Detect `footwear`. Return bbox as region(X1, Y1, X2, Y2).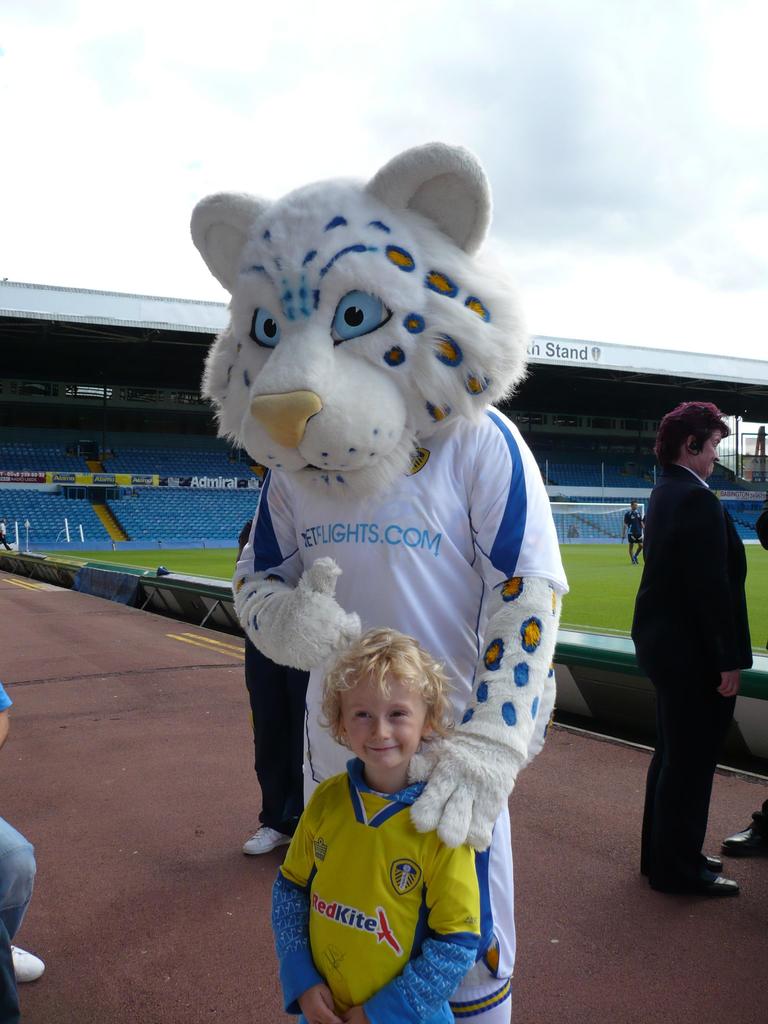
region(717, 822, 767, 856).
